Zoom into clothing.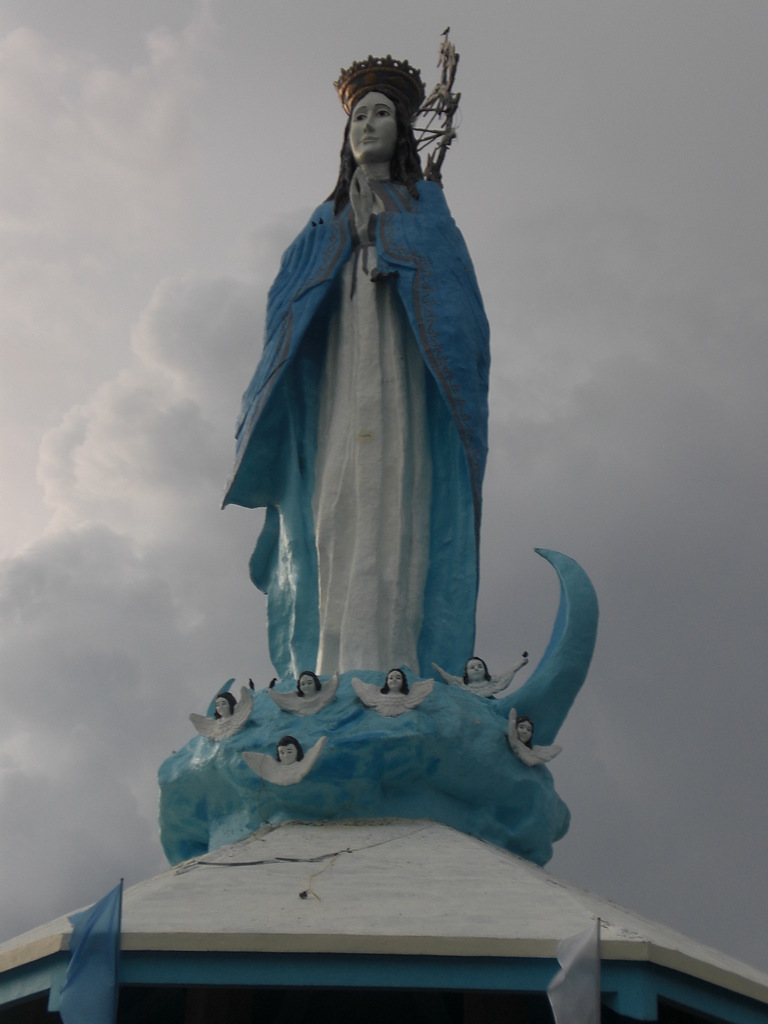
Zoom target: locate(220, 99, 534, 739).
